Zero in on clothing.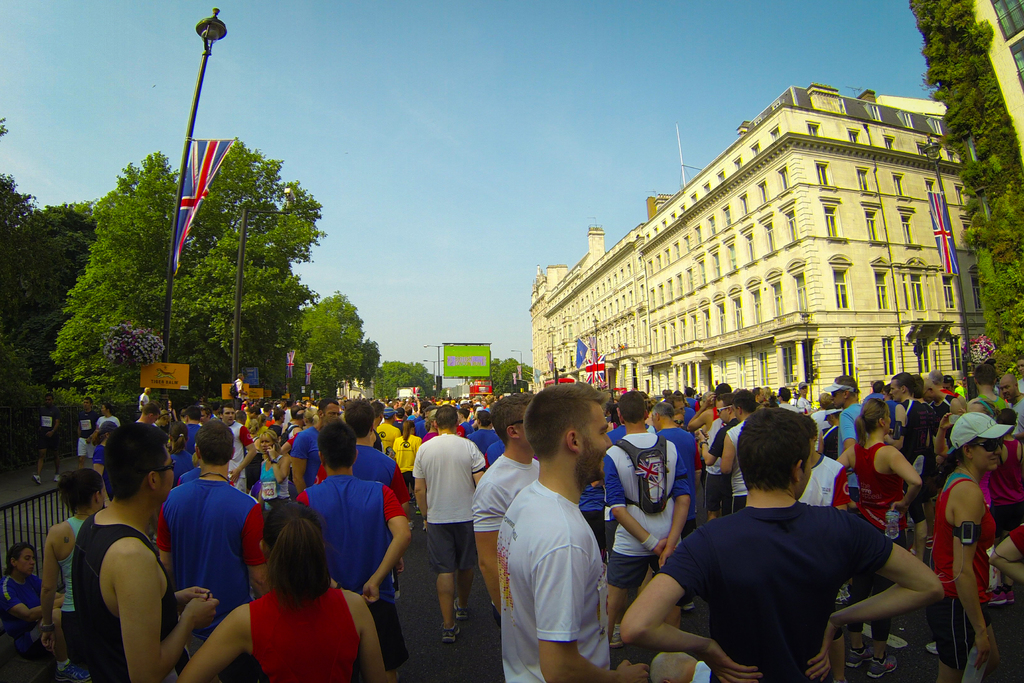
Zeroed in: 93/439/111/482.
